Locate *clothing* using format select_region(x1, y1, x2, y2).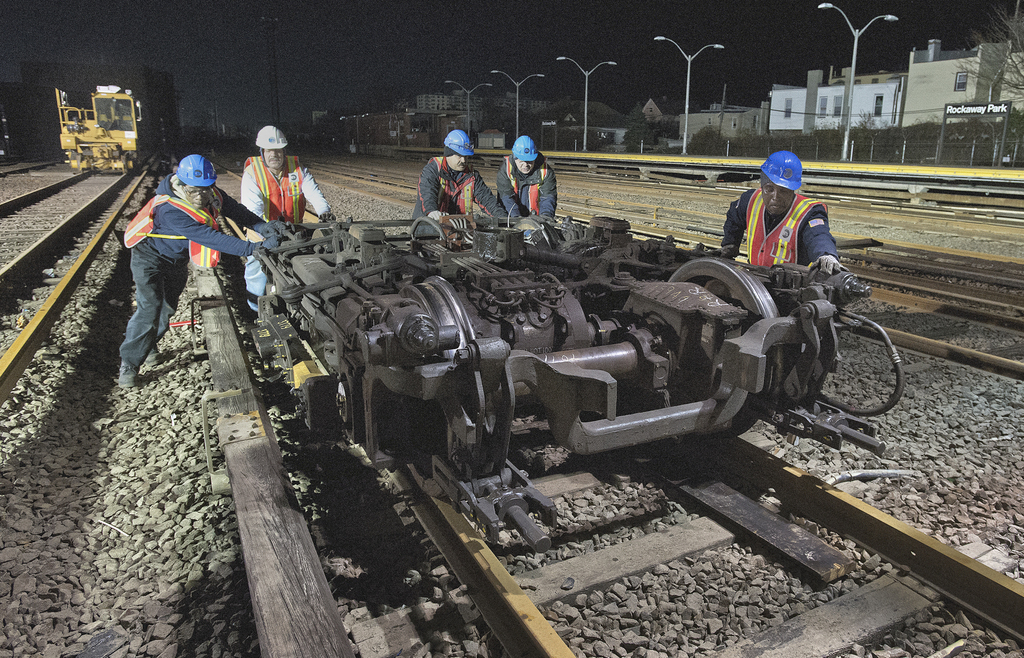
select_region(243, 149, 318, 316).
